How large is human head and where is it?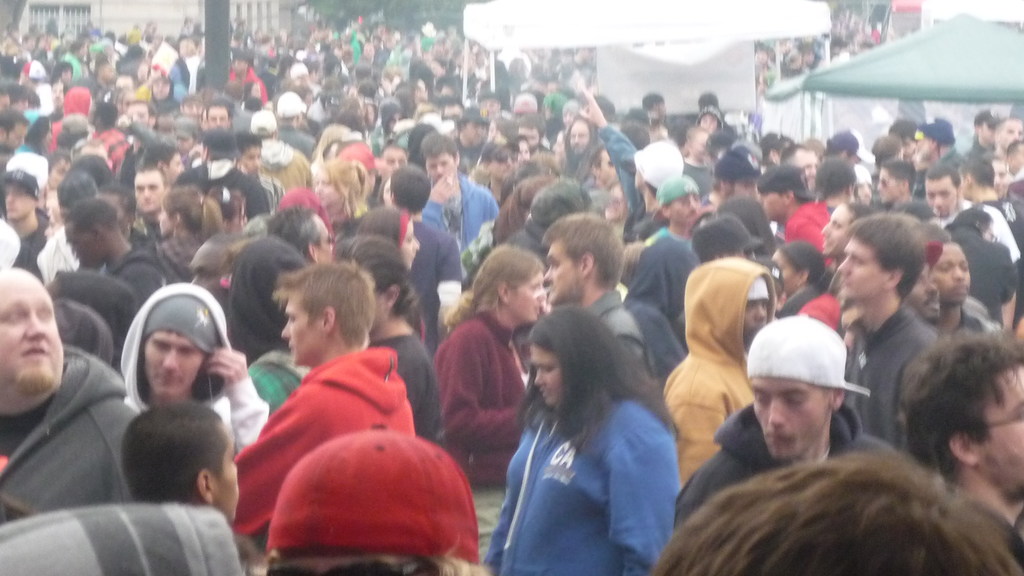
Bounding box: [421, 130, 459, 185].
